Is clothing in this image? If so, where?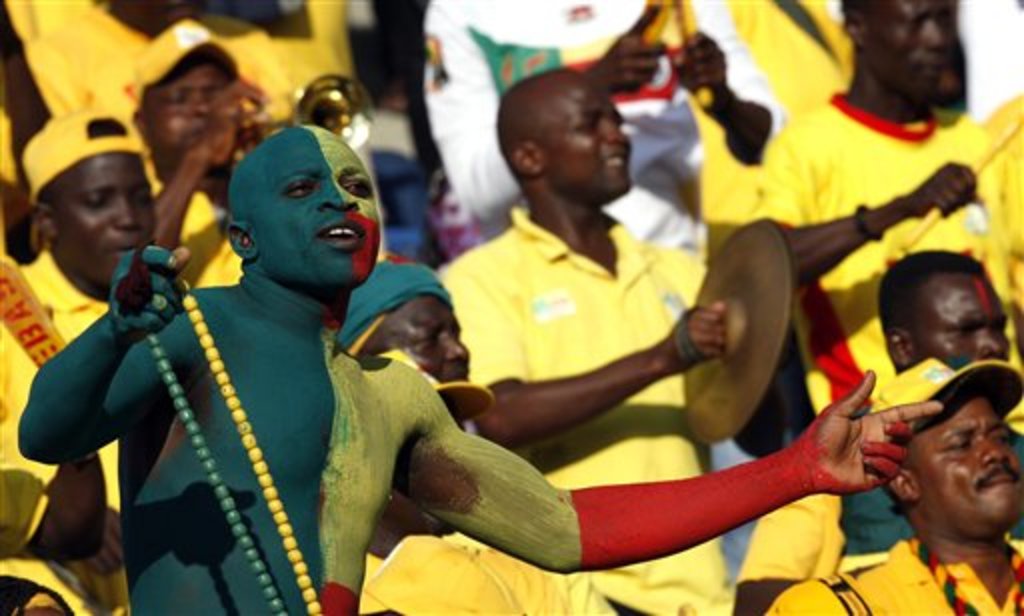
Yes, at <bbox>360, 530, 528, 614</bbox>.
